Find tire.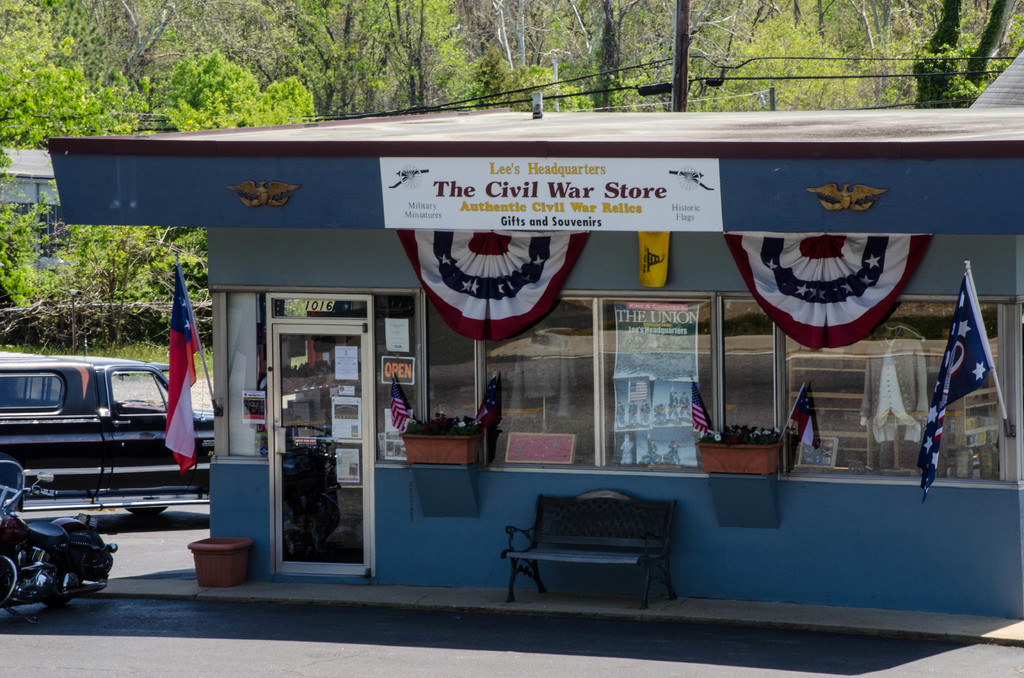
l=44, t=586, r=70, b=613.
